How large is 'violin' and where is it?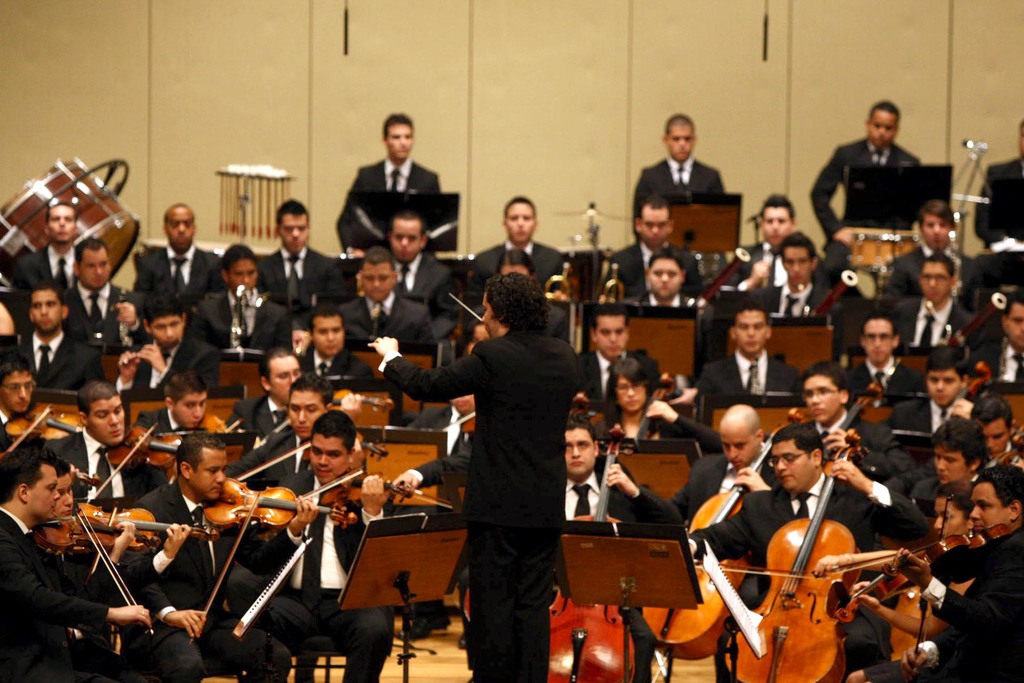
Bounding box: [941,360,980,424].
